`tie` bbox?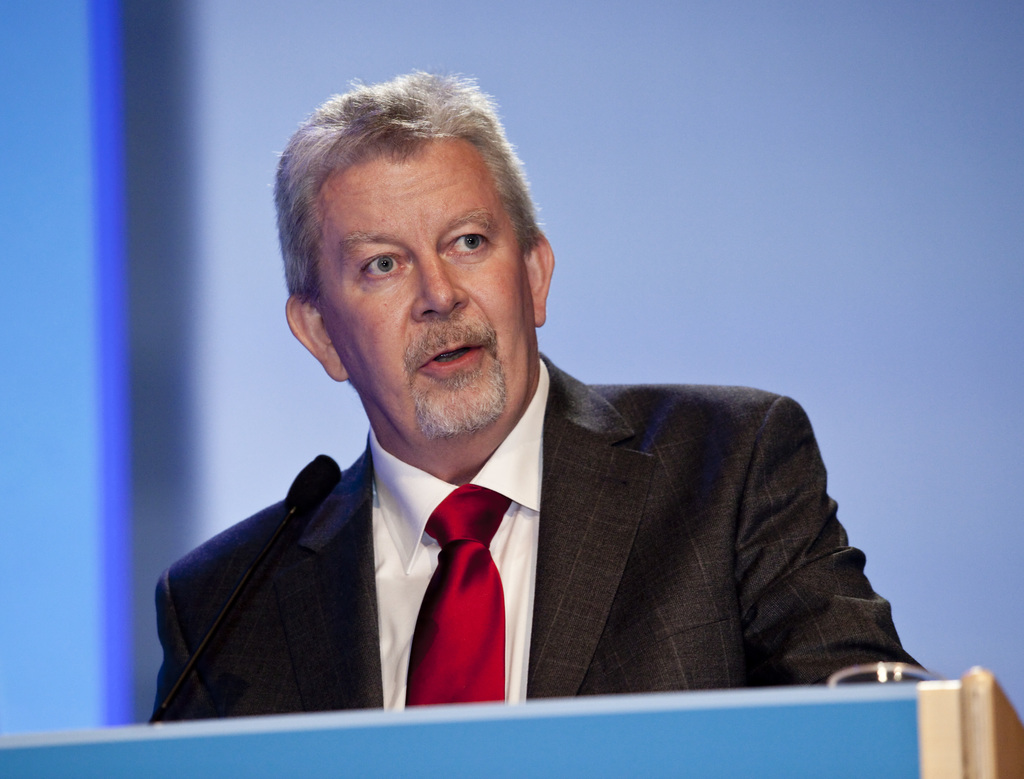
<bbox>403, 483, 512, 707</bbox>
